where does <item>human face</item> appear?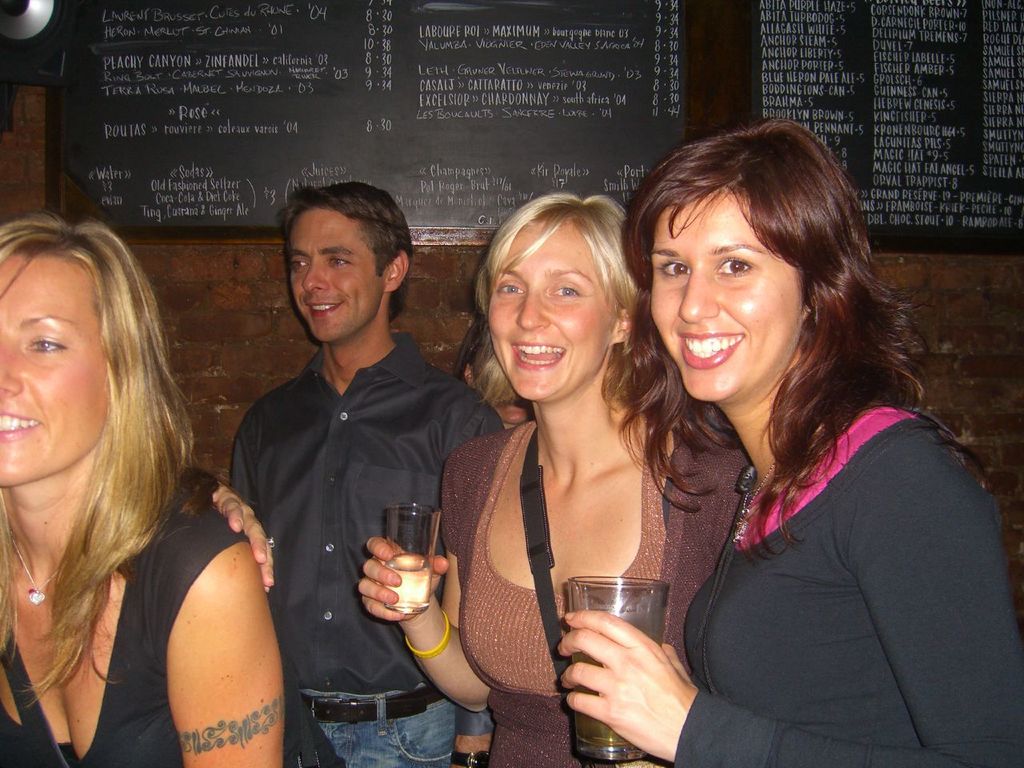
Appears at bbox(481, 221, 626, 405).
